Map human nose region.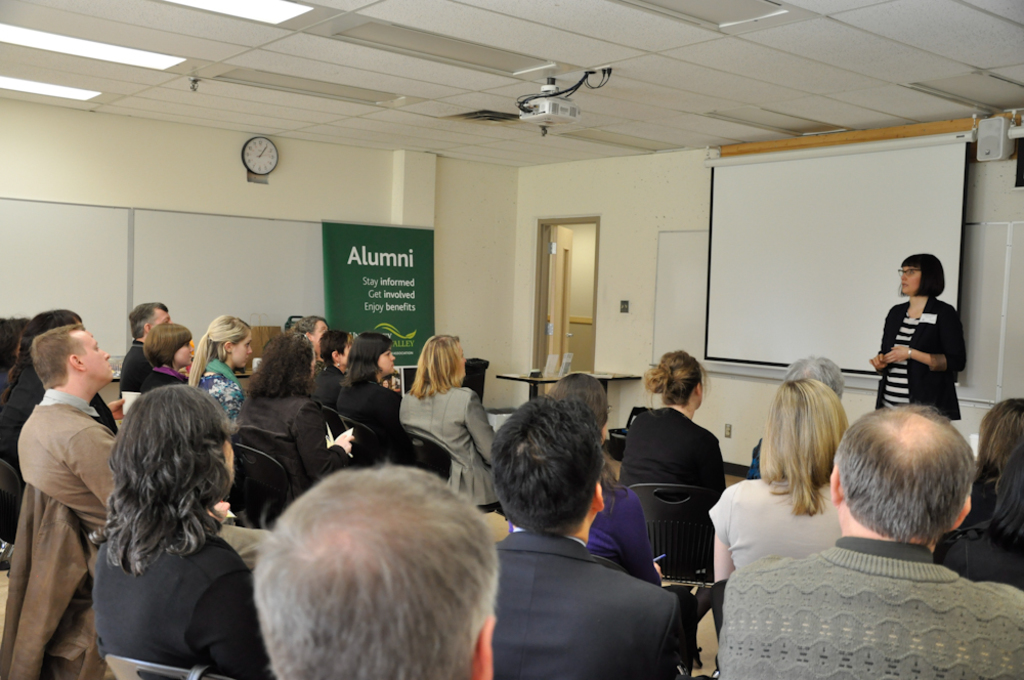
Mapped to [900,270,908,282].
